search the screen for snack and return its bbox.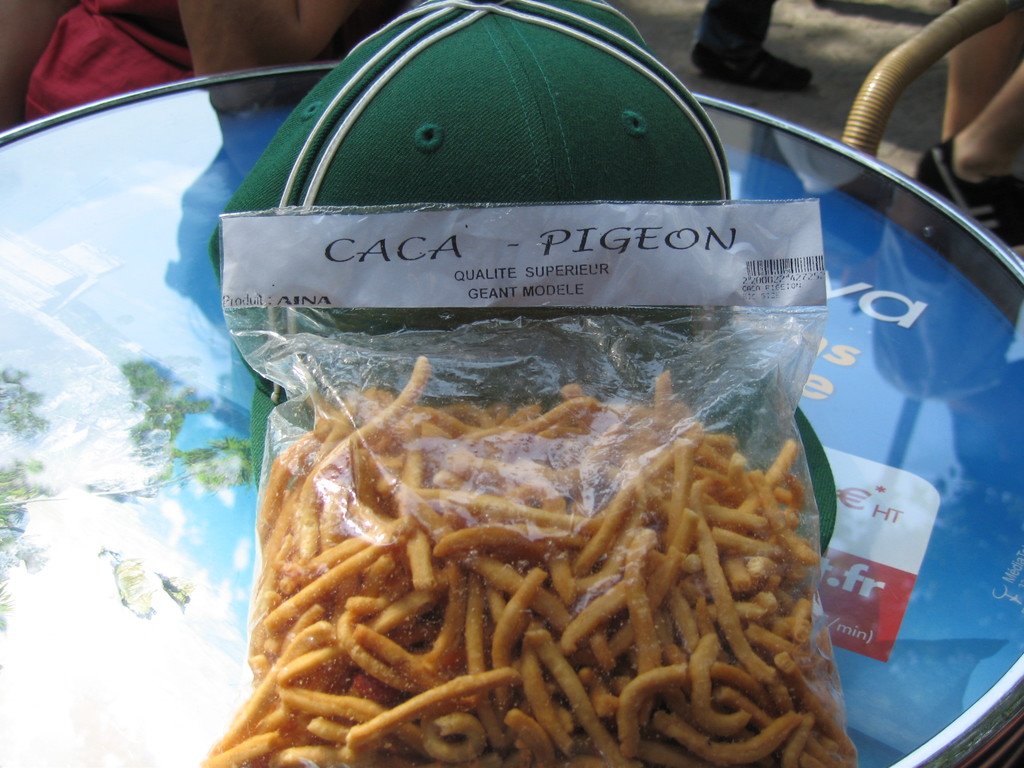
Found: BBox(180, 282, 894, 767).
